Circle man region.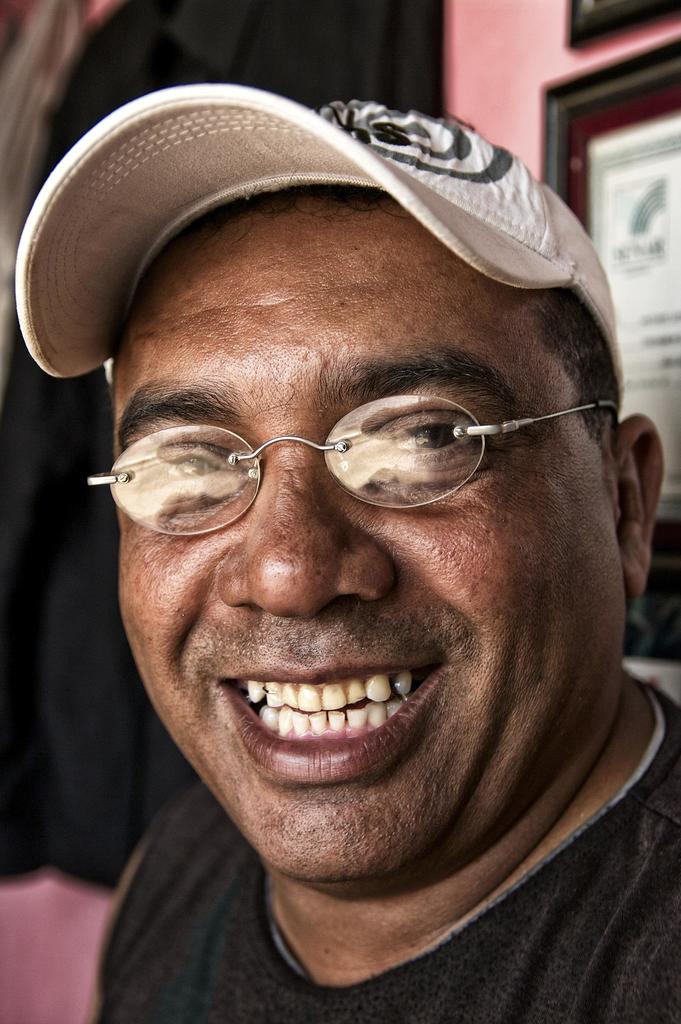
Region: 0/49/680/1004.
